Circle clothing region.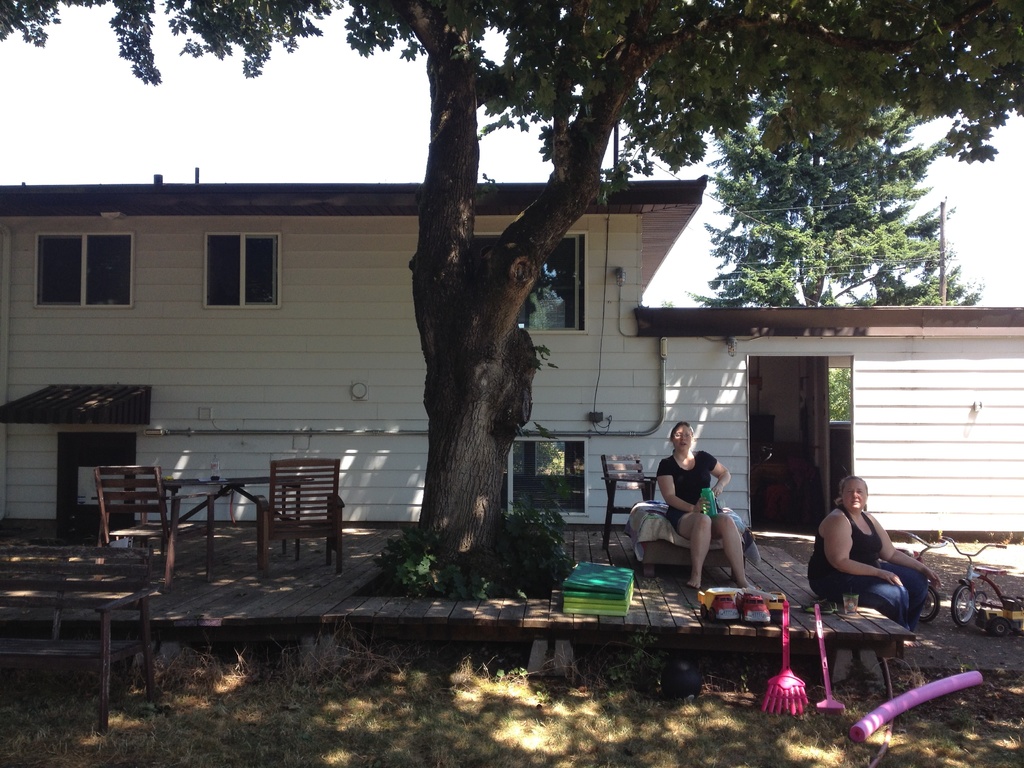
Region: rect(656, 445, 718, 535).
